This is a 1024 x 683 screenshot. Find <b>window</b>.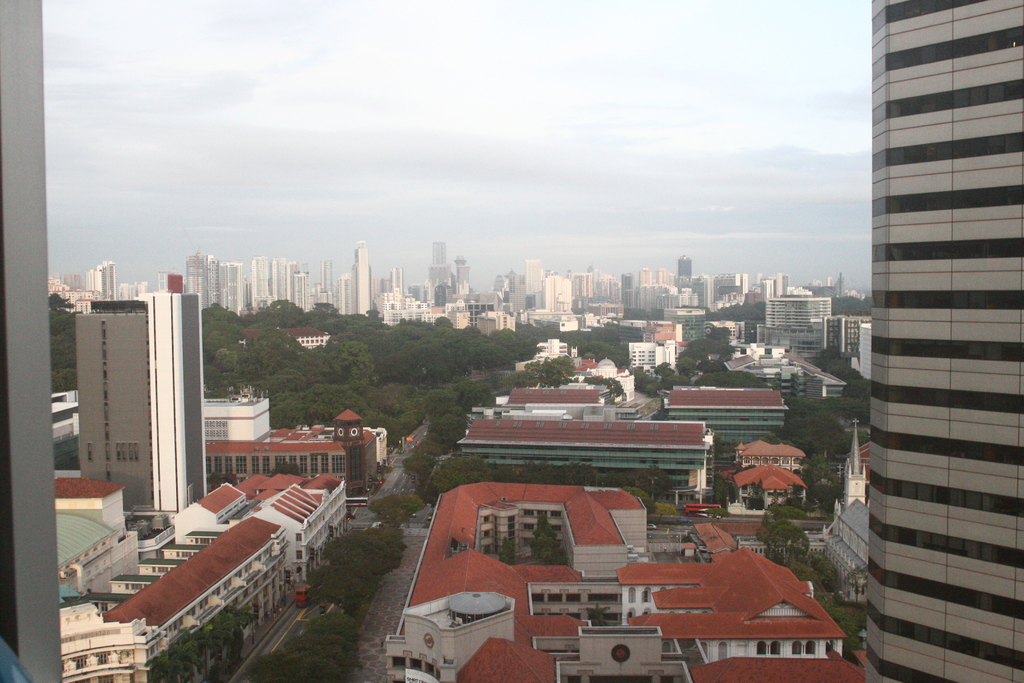
Bounding box: <bbox>172, 547, 202, 561</bbox>.
